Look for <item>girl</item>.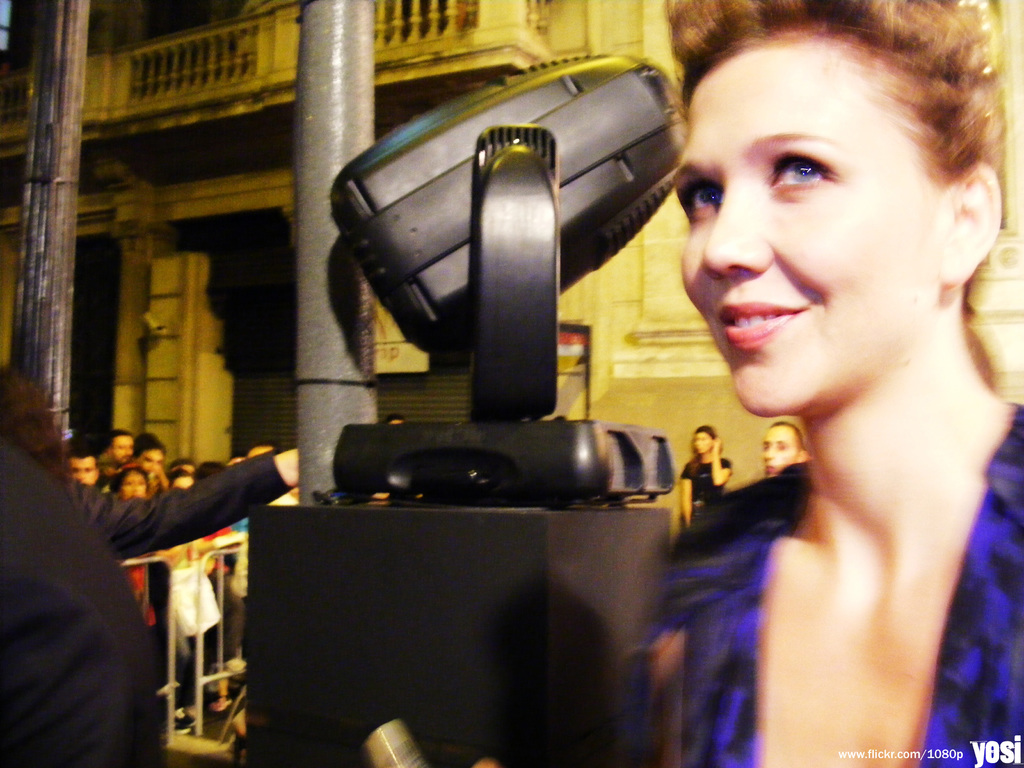
Found: [x1=469, y1=0, x2=1023, y2=767].
